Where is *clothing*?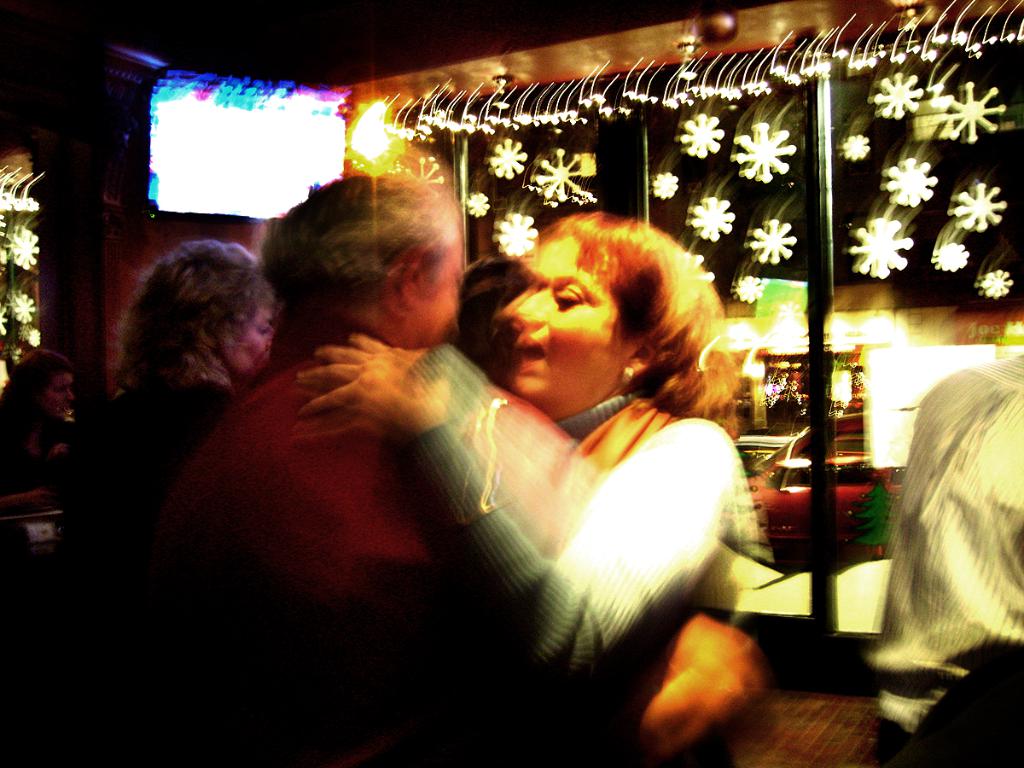
409, 305, 782, 718.
